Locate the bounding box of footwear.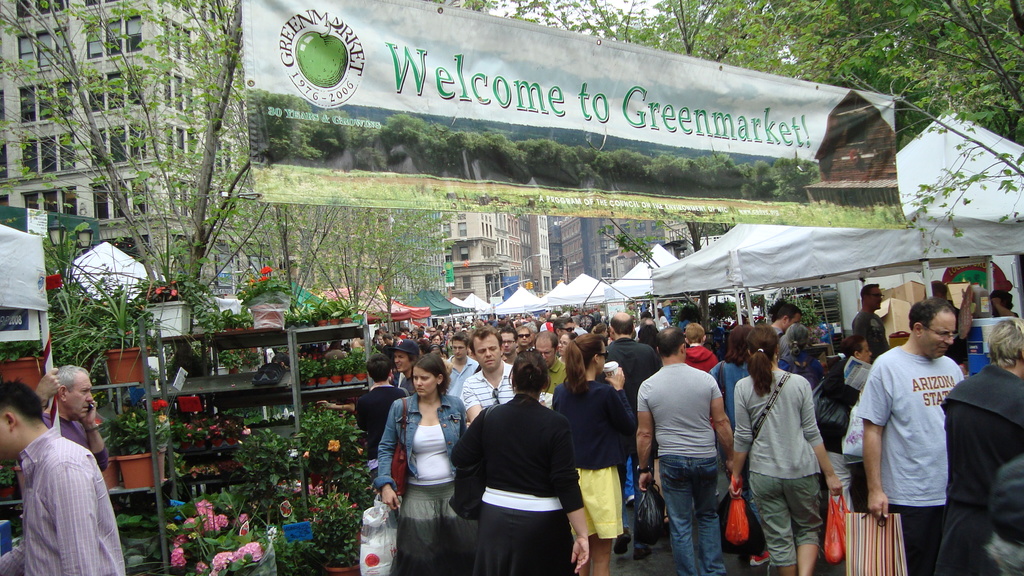
Bounding box: left=611, top=526, right=632, bottom=552.
